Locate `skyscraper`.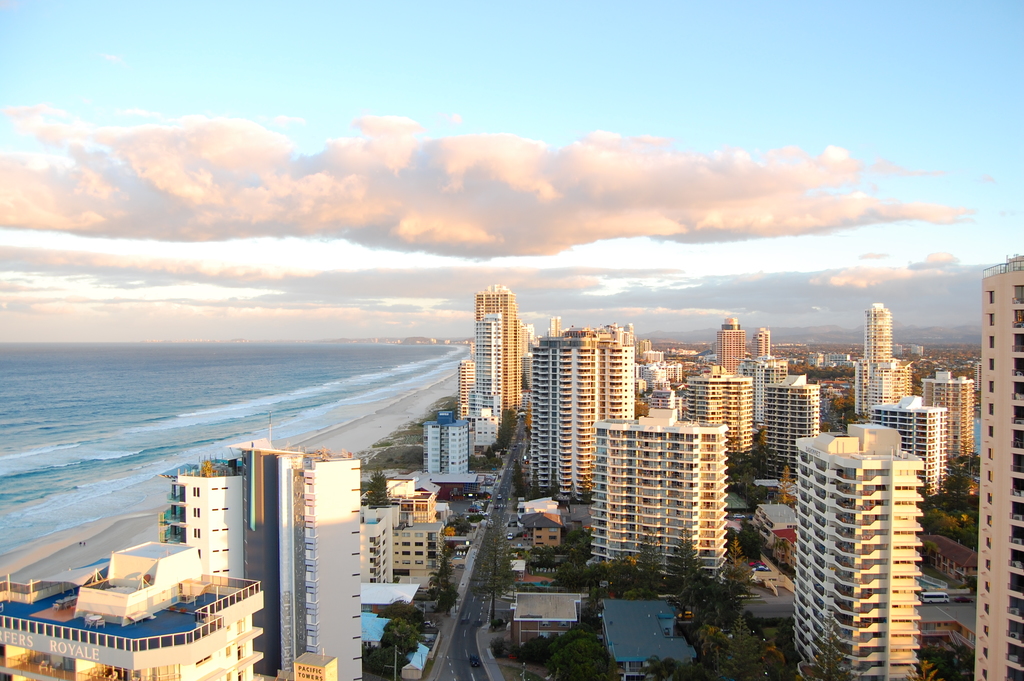
Bounding box: 751 324 774 361.
